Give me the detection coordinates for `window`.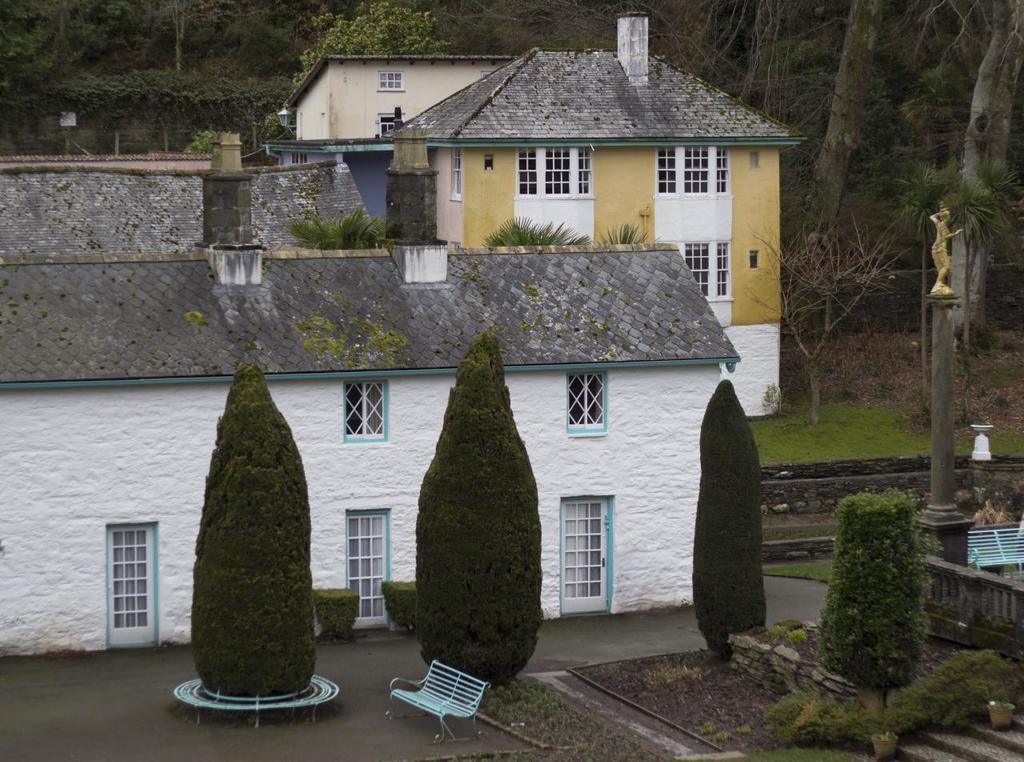
rect(378, 71, 404, 90).
